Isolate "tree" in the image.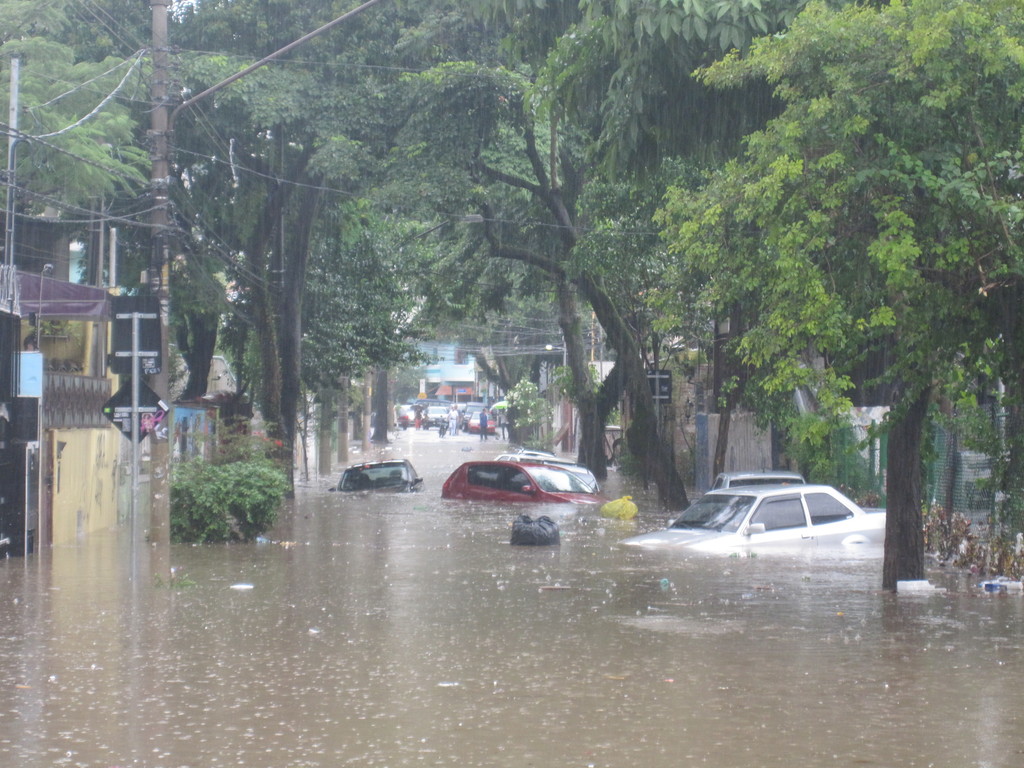
Isolated region: [left=298, top=6, right=623, bottom=495].
